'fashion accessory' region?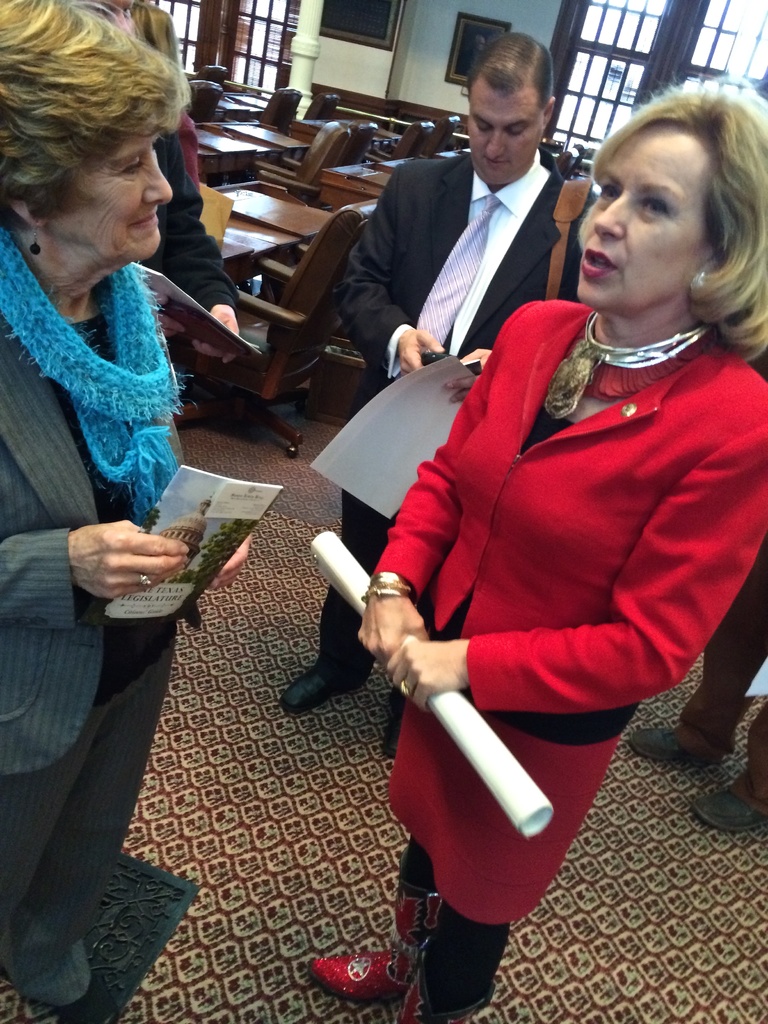
x1=140, y1=570, x2=154, y2=593
